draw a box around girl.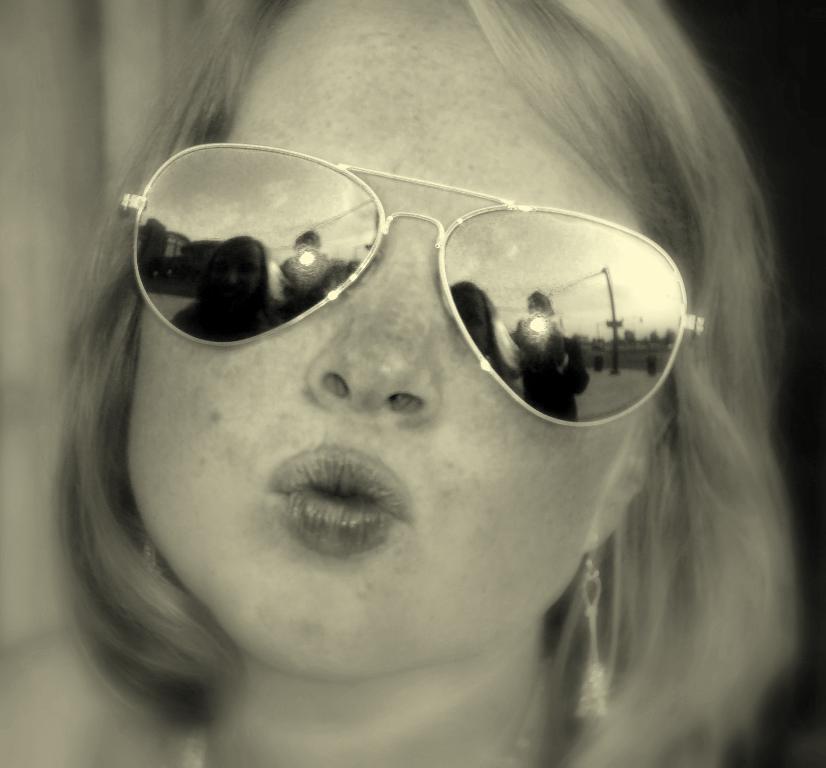
[43, 0, 803, 767].
